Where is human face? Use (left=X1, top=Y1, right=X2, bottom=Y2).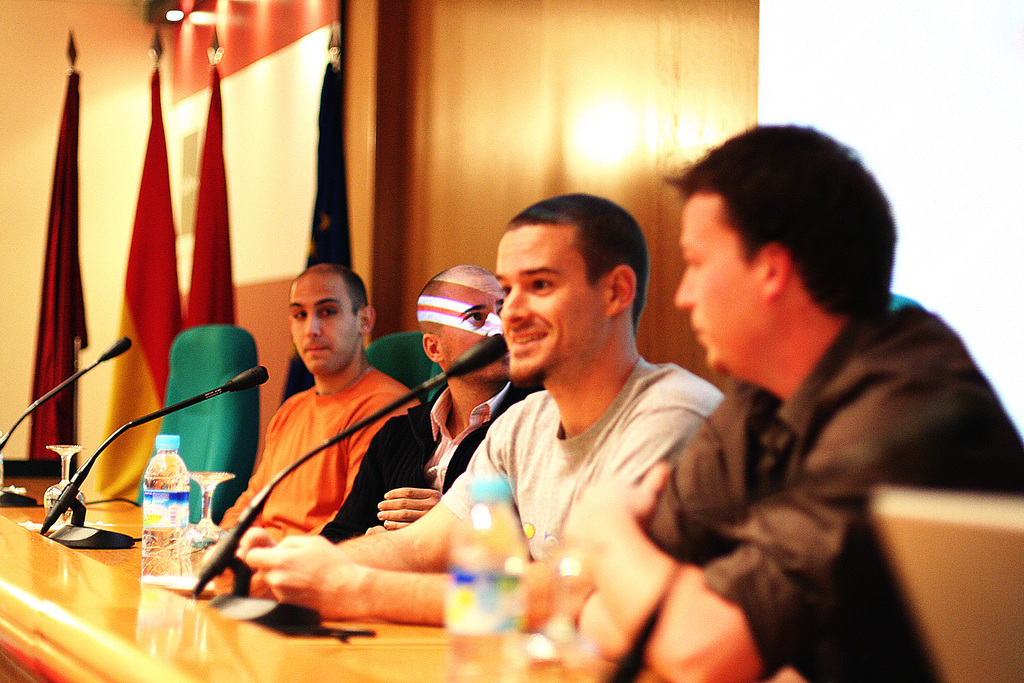
(left=438, top=267, right=504, bottom=381).
